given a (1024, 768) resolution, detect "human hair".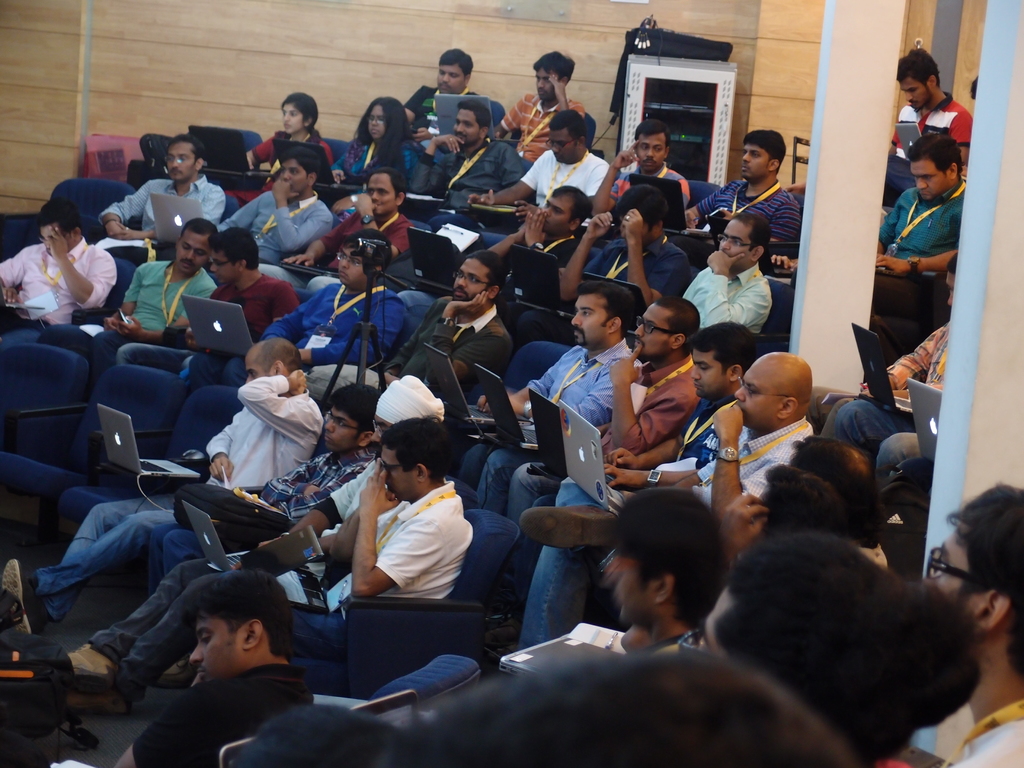
686:321:757:377.
